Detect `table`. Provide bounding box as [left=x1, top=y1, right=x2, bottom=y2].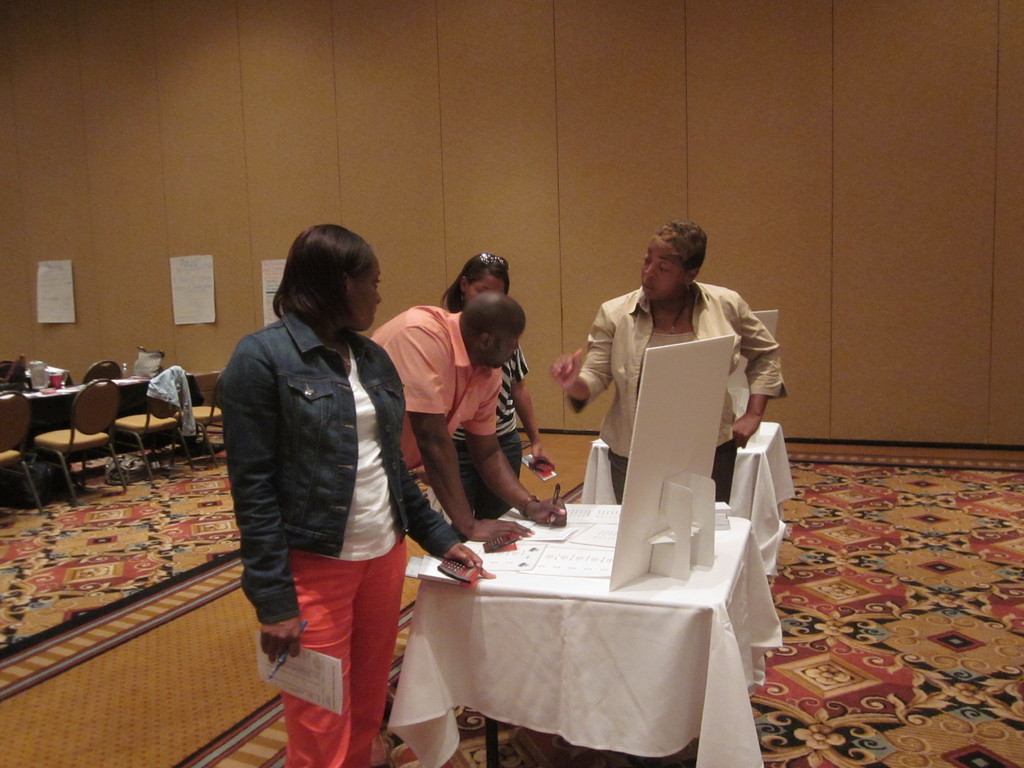
[left=0, top=372, right=154, bottom=441].
